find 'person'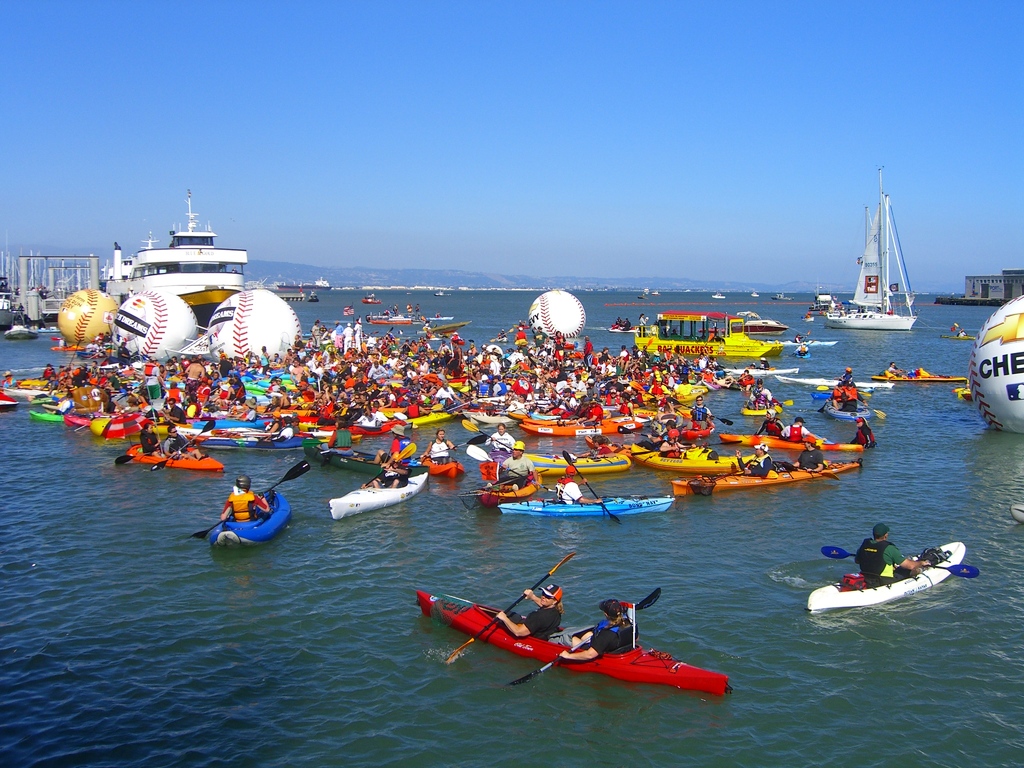
(557,598,639,660)
